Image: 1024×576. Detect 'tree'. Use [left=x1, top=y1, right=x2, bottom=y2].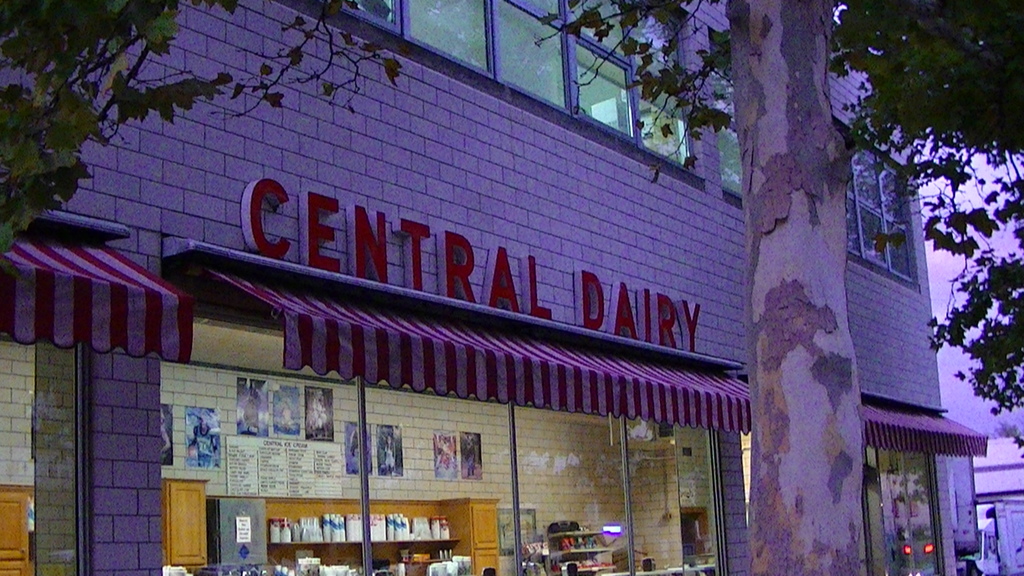
[left=538, top=0, right=1023, bottom=575].
